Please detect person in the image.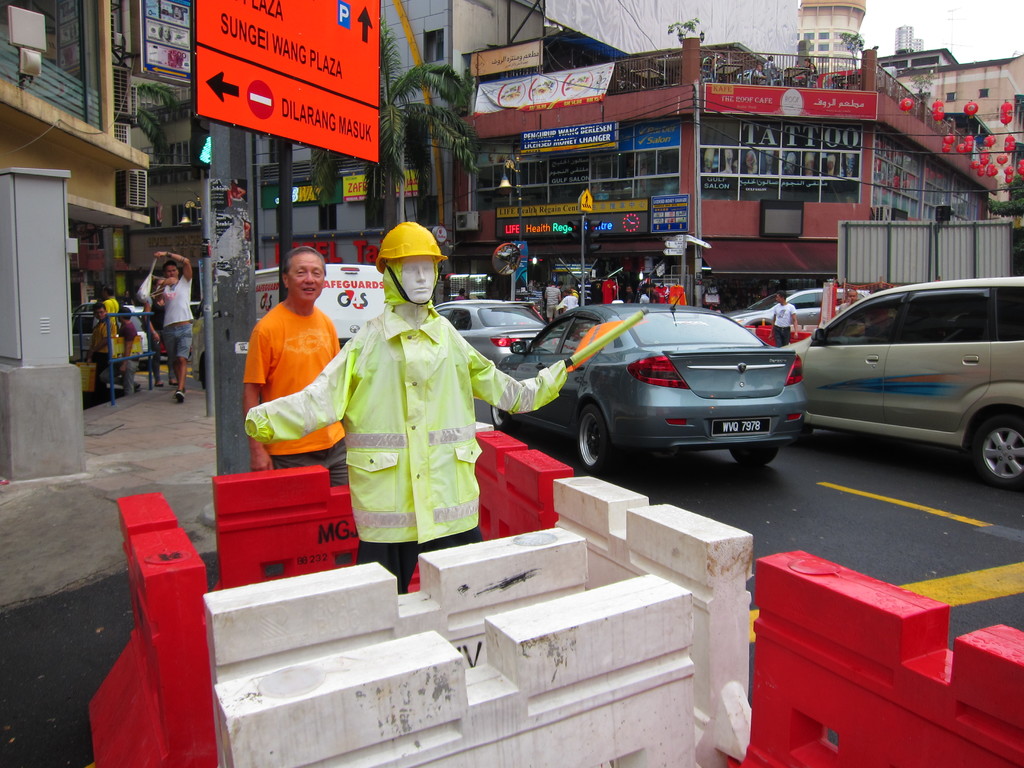
{"x1": 237, "y1": 218, "x2": 581, "y2": 605}.
